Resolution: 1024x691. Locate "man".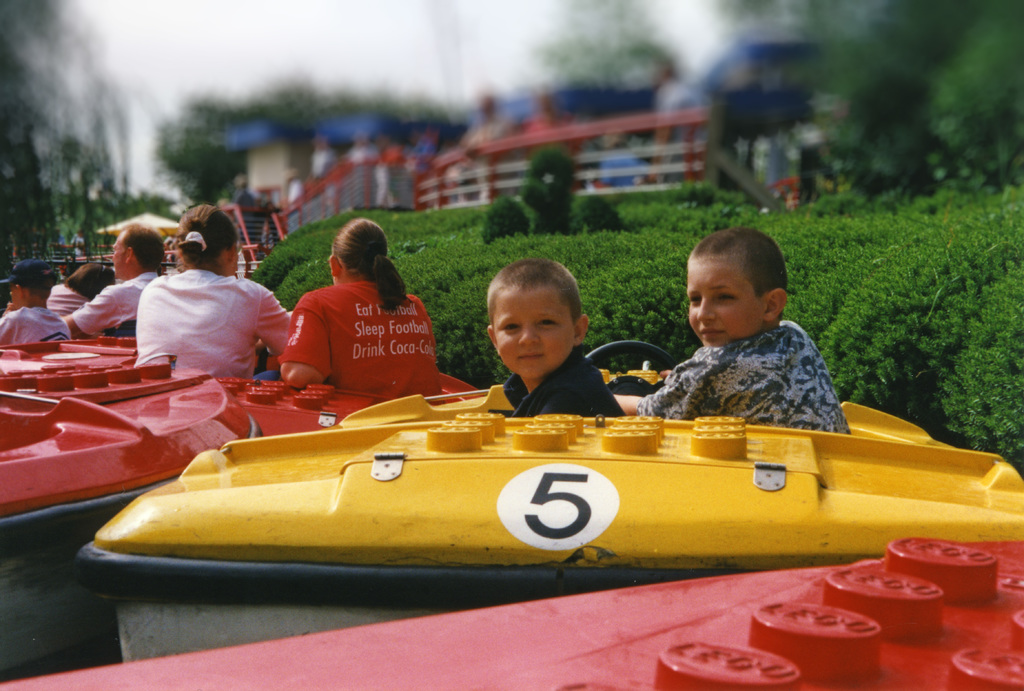
650/55/711/200.
